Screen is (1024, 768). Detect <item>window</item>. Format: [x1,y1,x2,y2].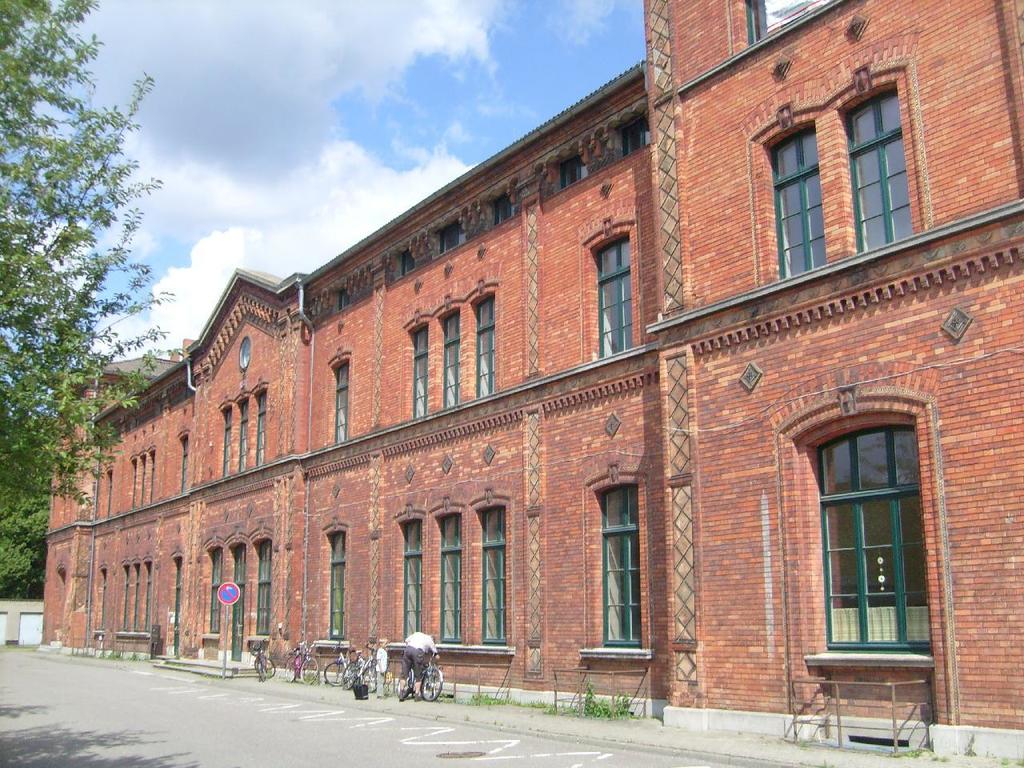
[600,246,632,362].
